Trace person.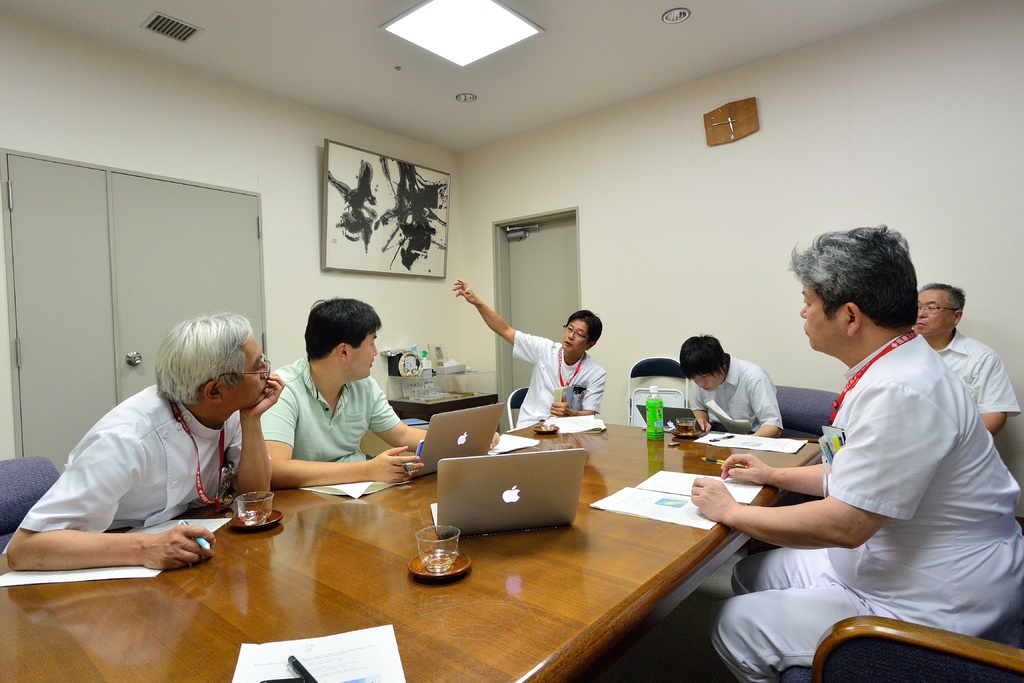
Traced to 0,311,283,566.
